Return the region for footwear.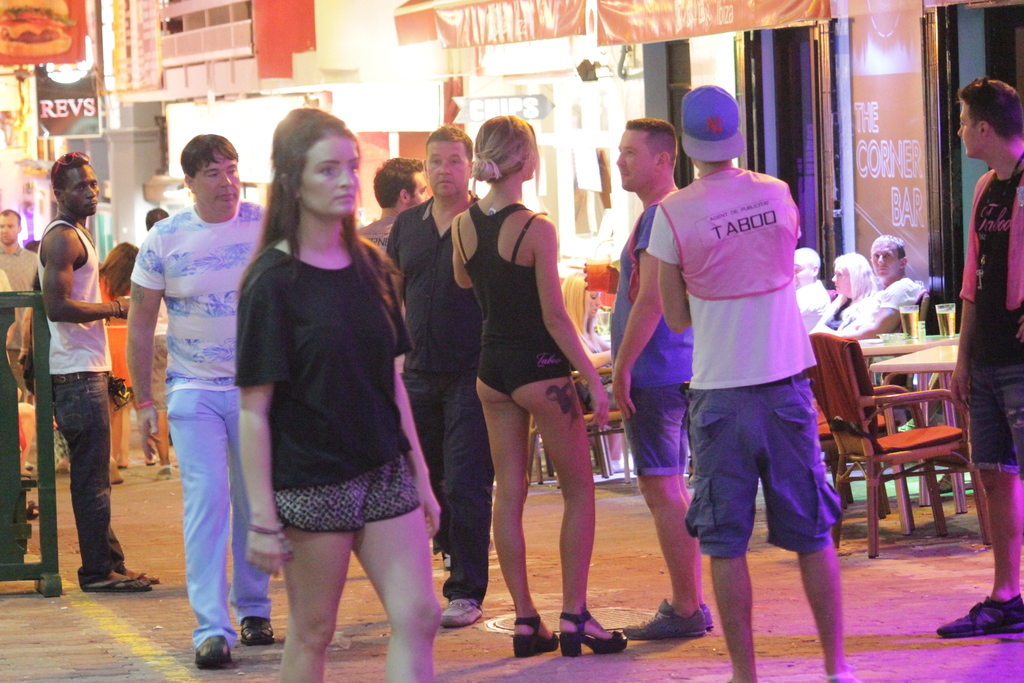
left=627, top=600, right=708, bottom=638.
